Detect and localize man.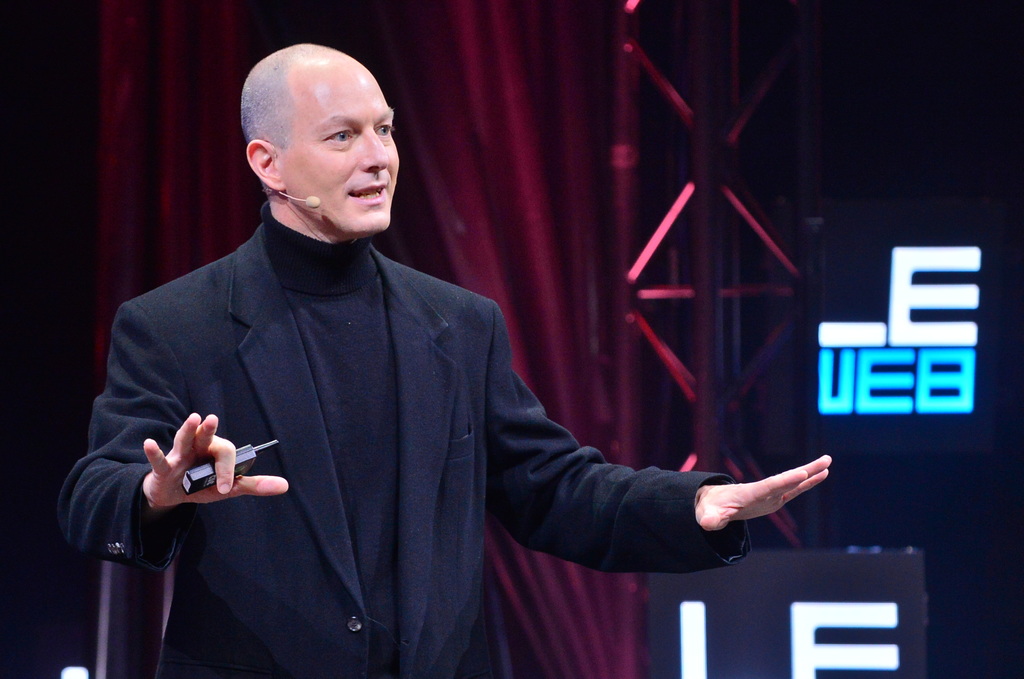
Localized at rect(58, 41, 833, 678).
